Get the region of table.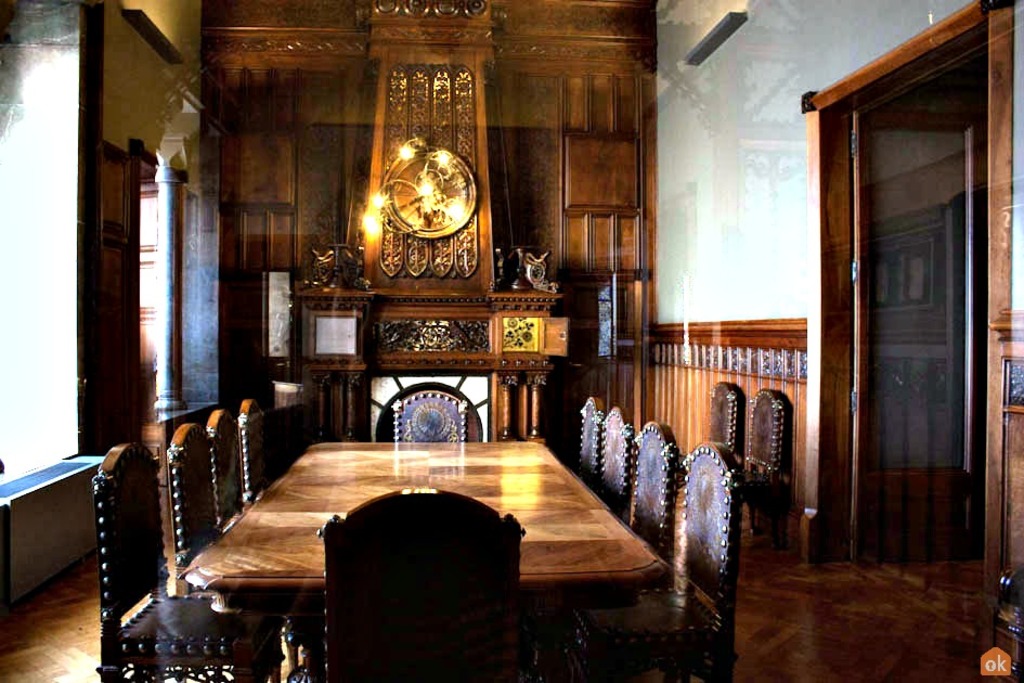
[179, 435, 671, 682].
